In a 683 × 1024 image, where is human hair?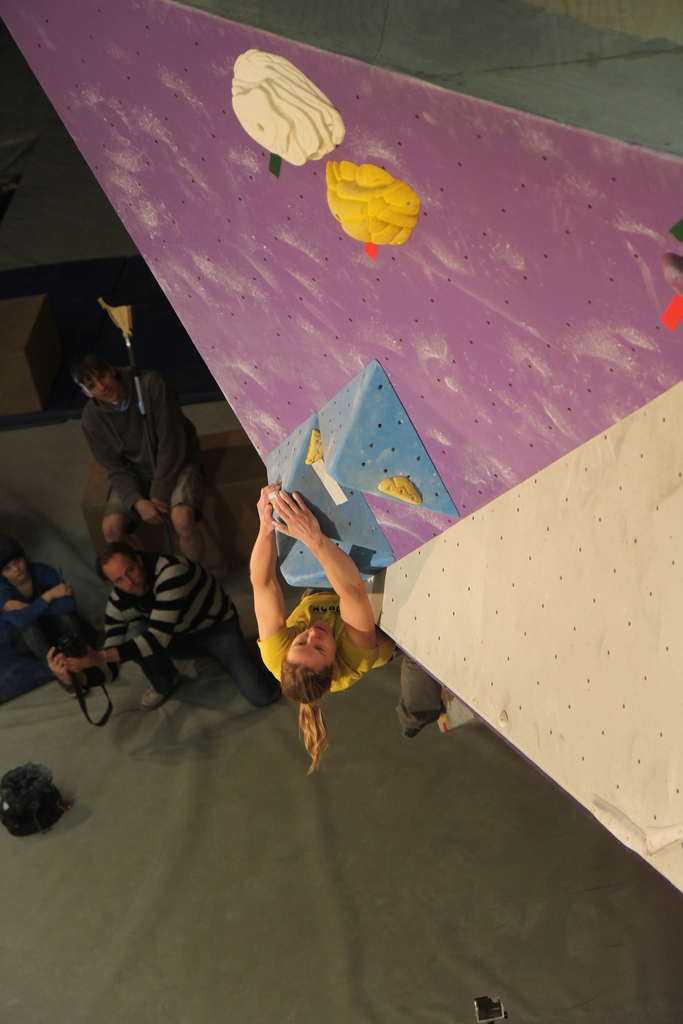
[x1=72, y1=353, x2=117, y2=395].
